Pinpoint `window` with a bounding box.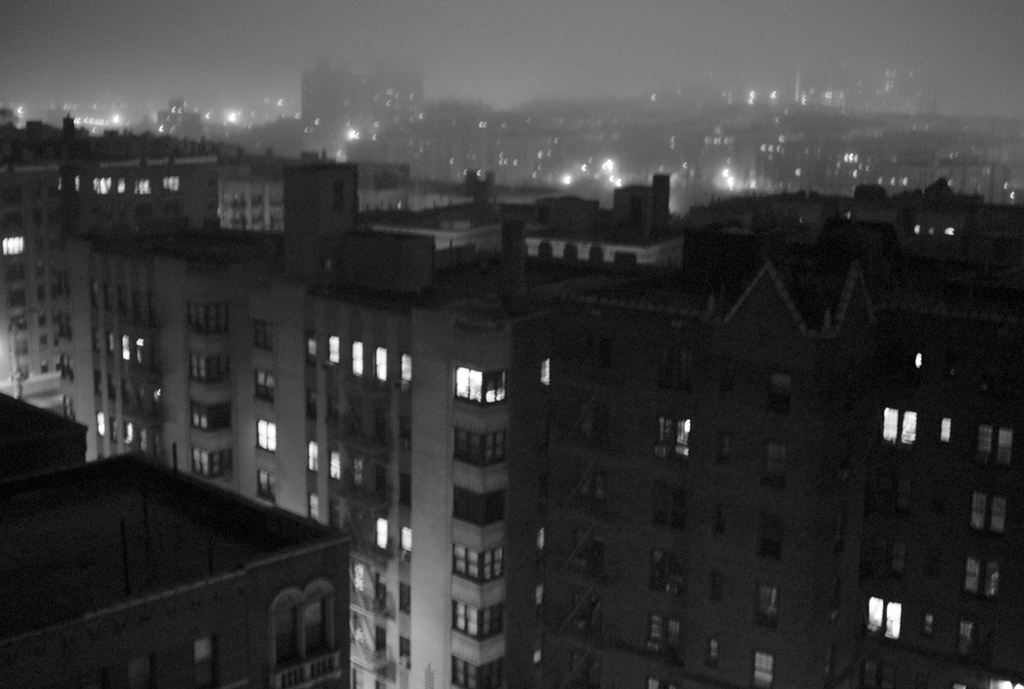
253,372,278,401.
